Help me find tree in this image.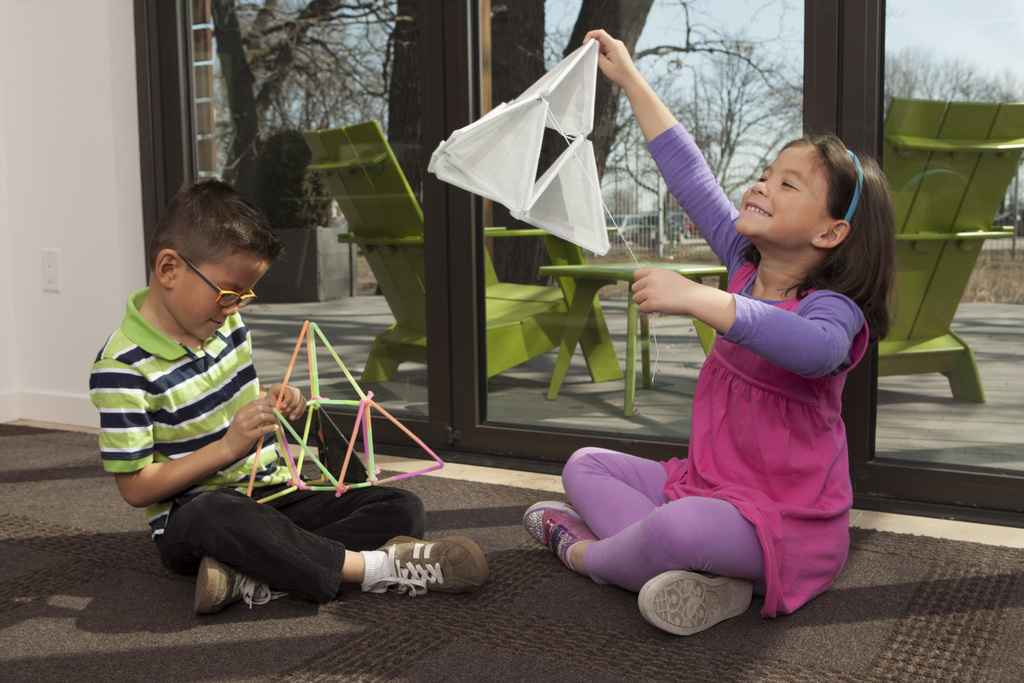
Found it: 890, 28, 1023, 226.
